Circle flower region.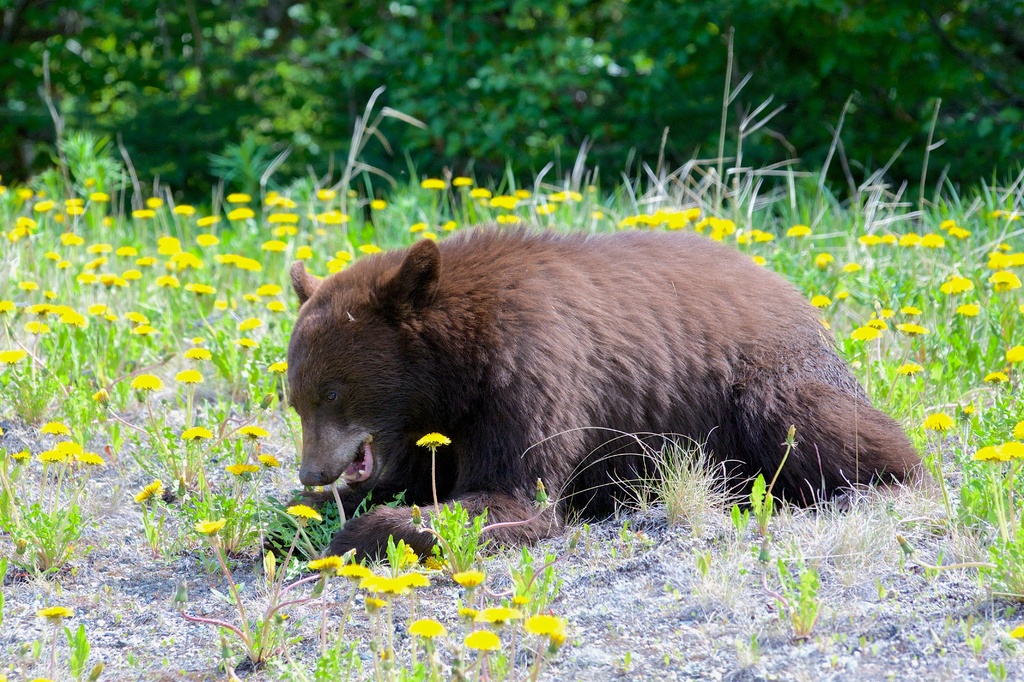
Region: bbox(940, 221, 953, 230).
